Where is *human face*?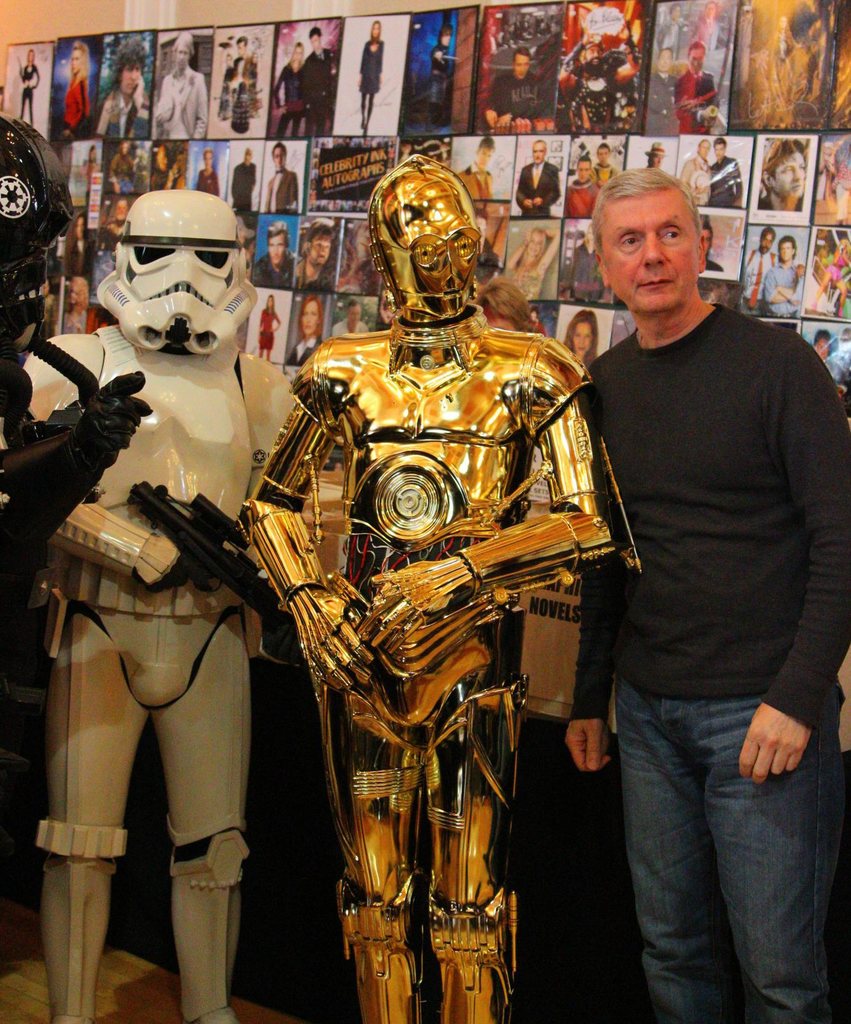
bbox(268, 225, 282, 260).
